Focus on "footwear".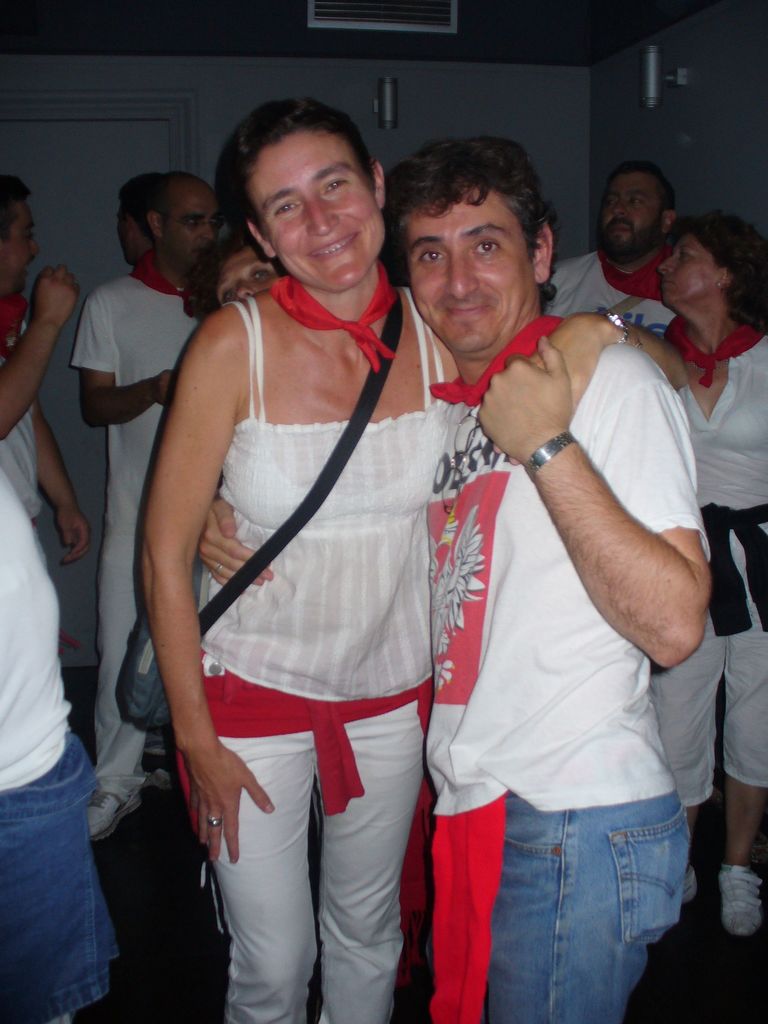
Focused at [719,866,767,934].
